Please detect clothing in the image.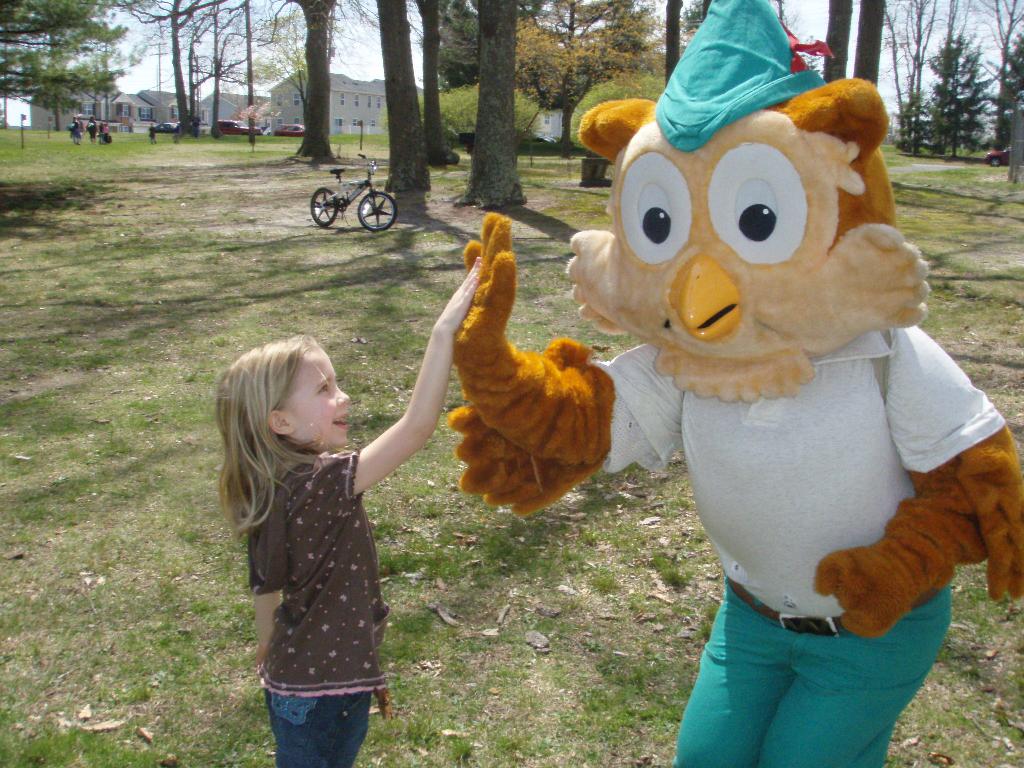
{"left": 449, "top": 0, "right": 1023, "bottom": 764}.
